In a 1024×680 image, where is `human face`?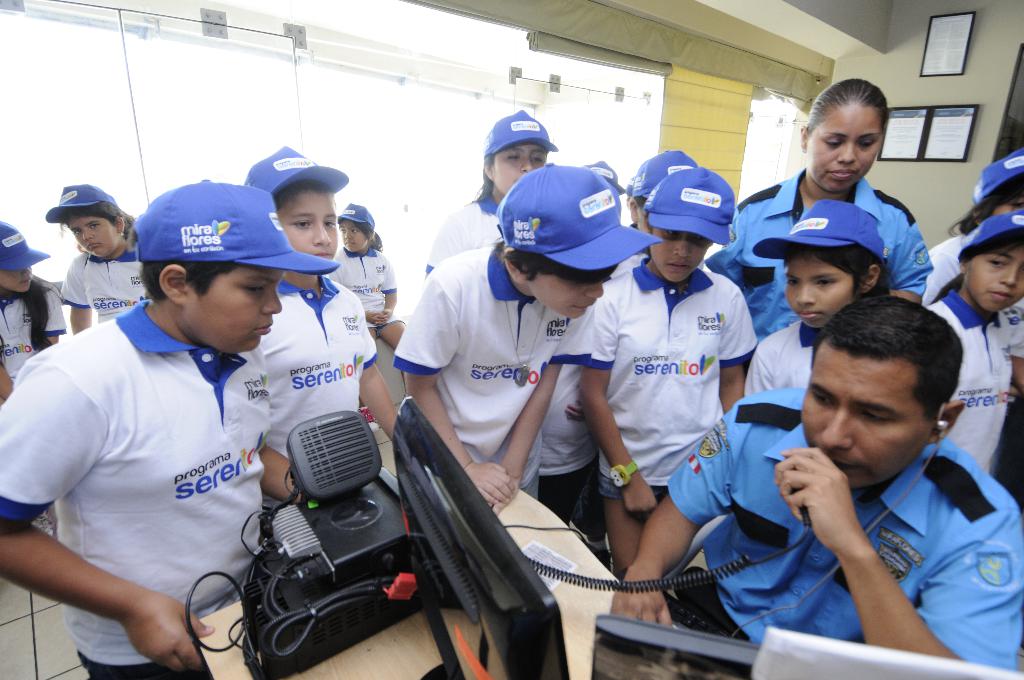
{"left": 794, "top": 340, "right": 940, "bottom": 484}.
